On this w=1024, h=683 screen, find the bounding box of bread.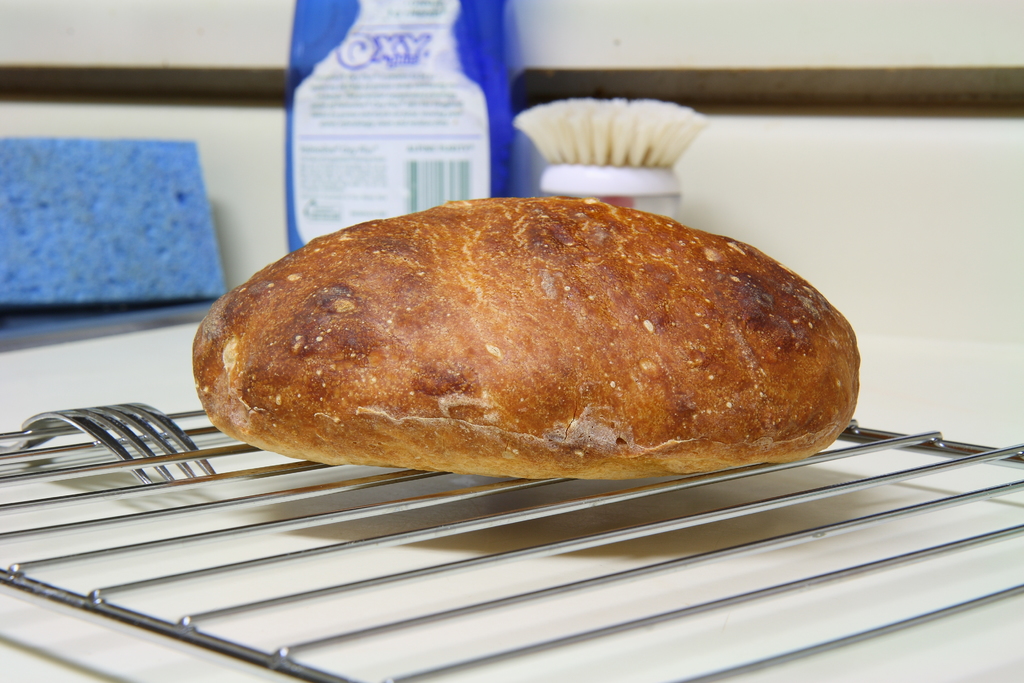
Bounding box: select_region(187, 195, 862, 475).
